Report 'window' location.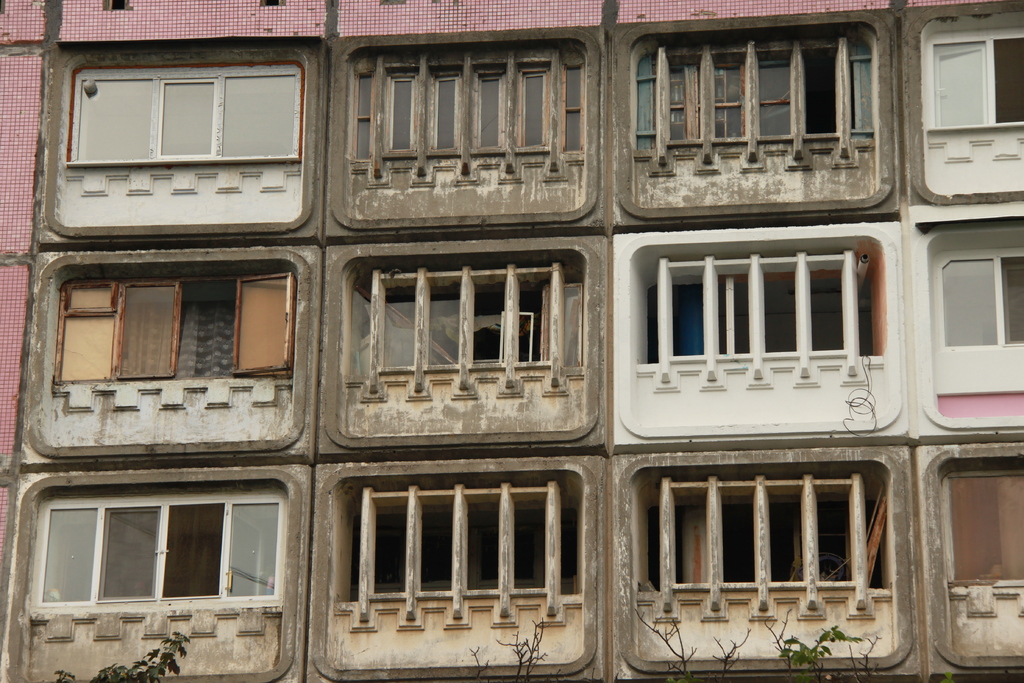
Report: 922 35 1023 128.
